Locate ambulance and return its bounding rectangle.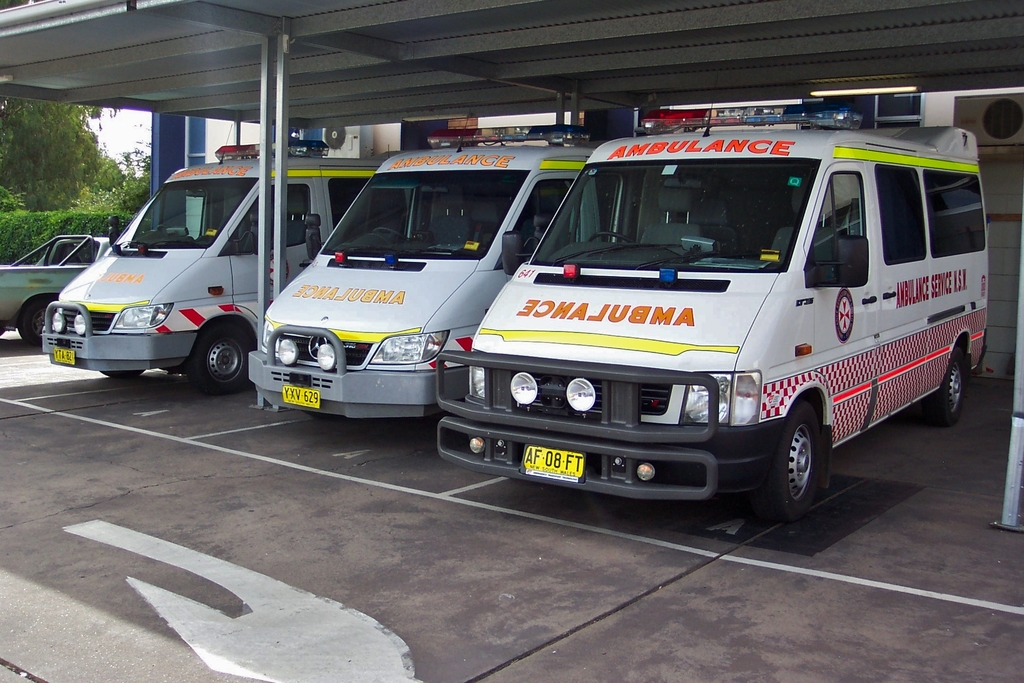
detection(42, 120, 401, 391).
